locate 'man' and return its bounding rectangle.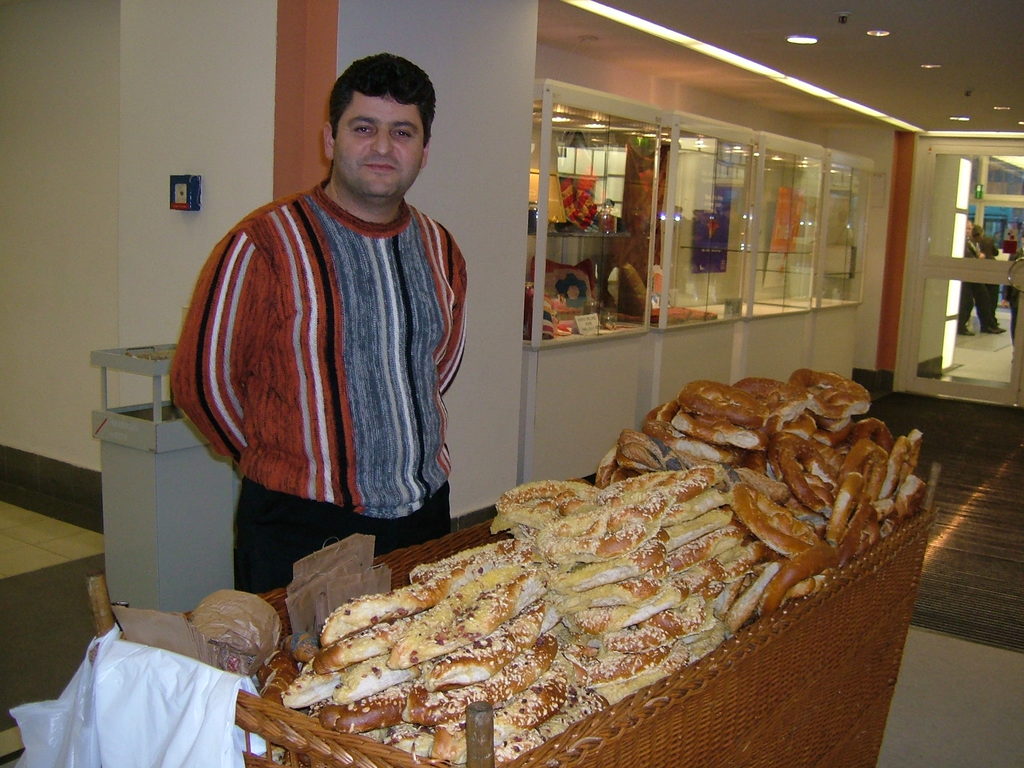
BBox(170, 58, 495, 559).
